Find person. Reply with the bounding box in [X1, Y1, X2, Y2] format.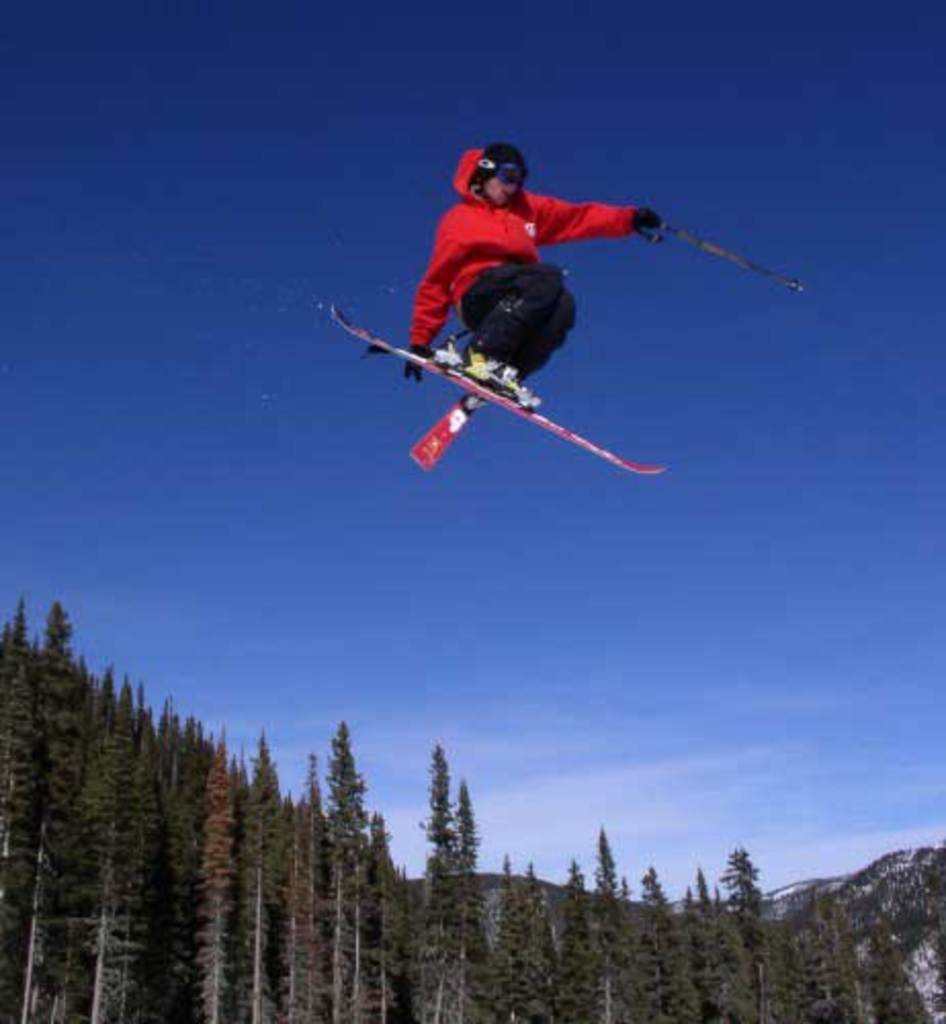
[379, 139, 717, 401].
